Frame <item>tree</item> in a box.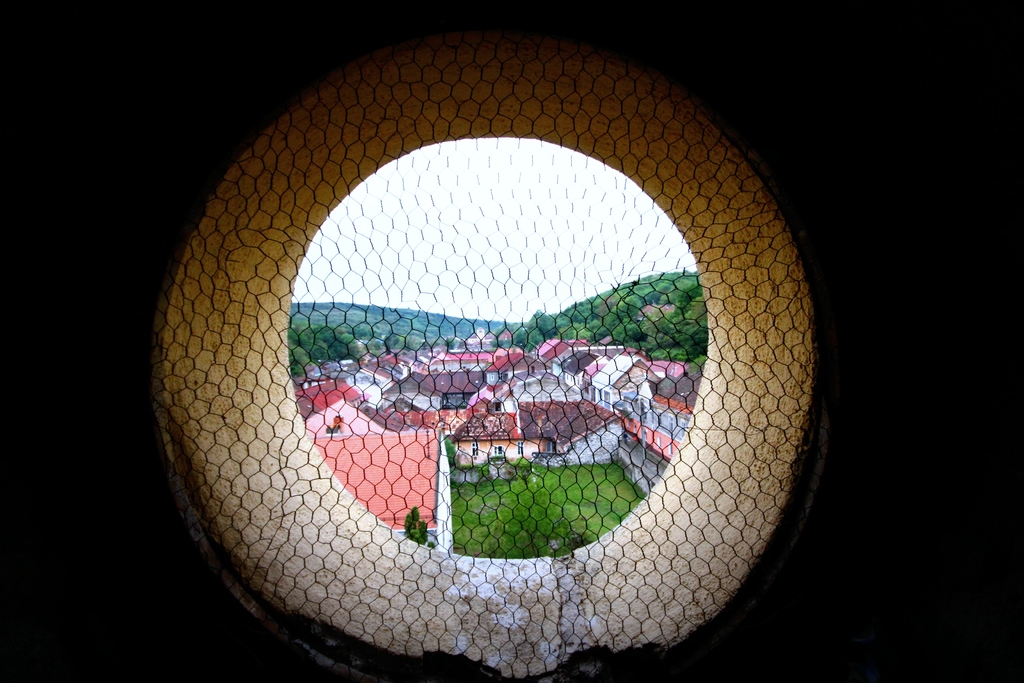
bbox=[284, 320, 362, 383].
